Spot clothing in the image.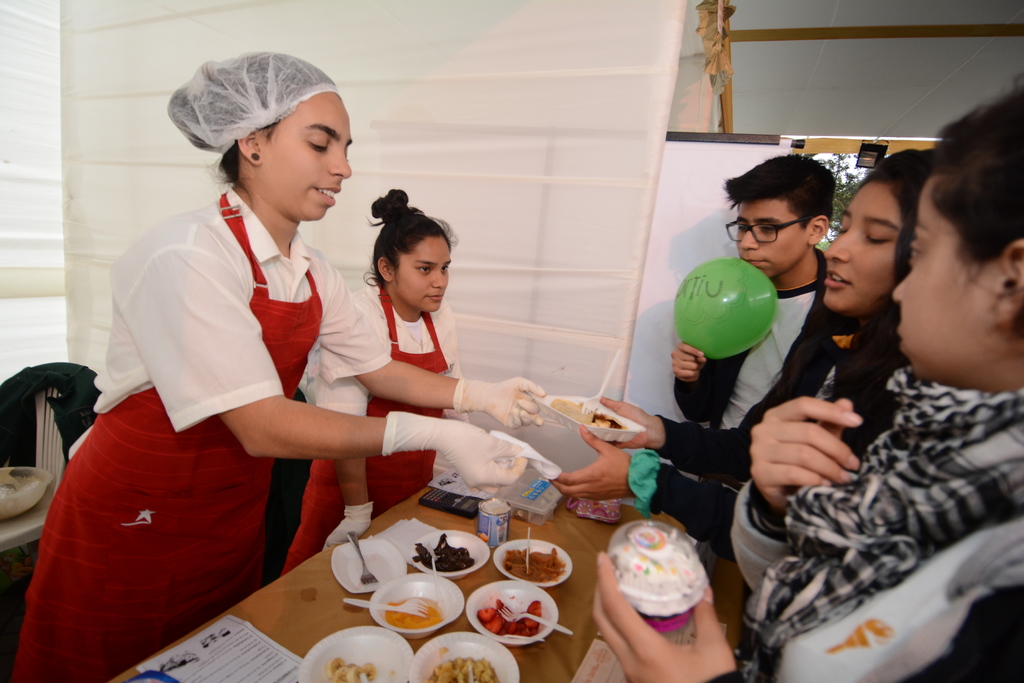
clothing found at crop(281, 243, 471, 576).
